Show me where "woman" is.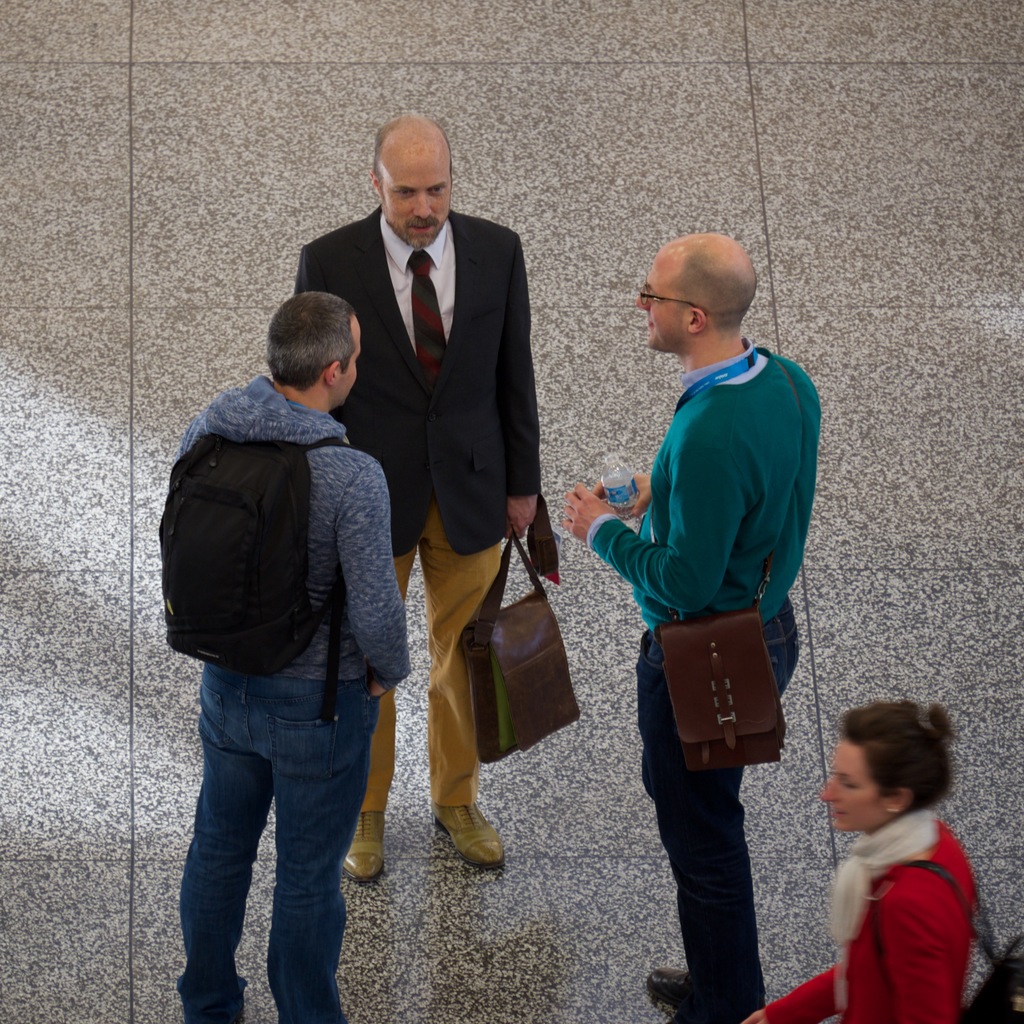
"woman" is at region(808, 699, 1008, 1023).
